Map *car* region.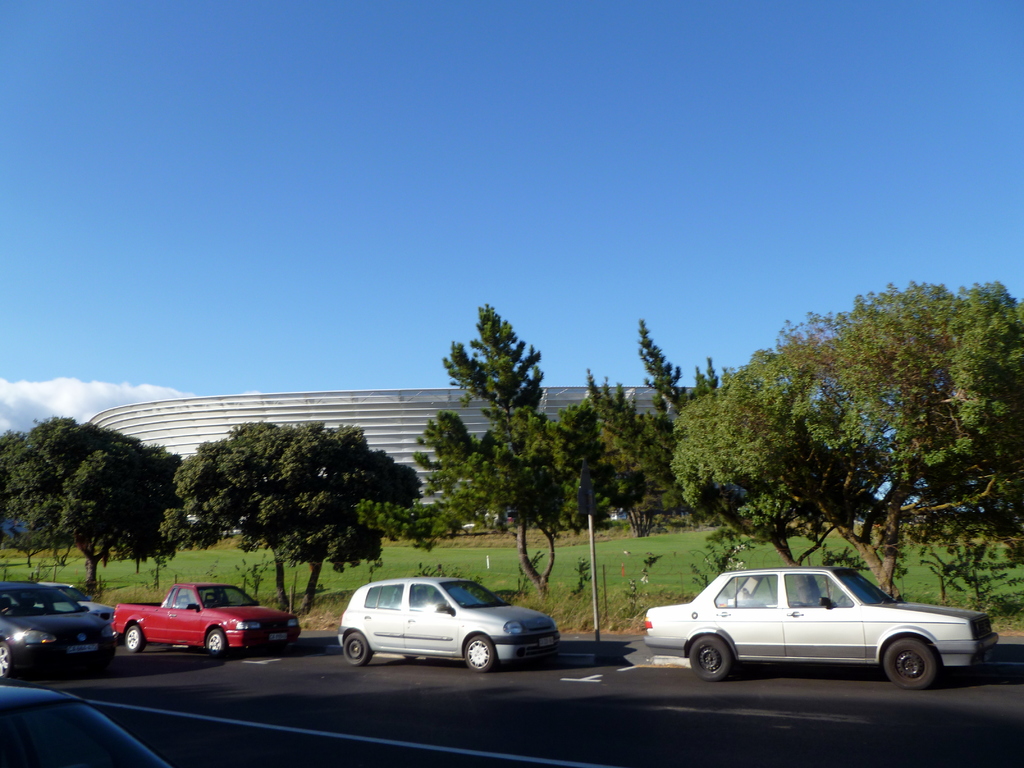
Mapped to bbox(22, 574, 115, 635).
